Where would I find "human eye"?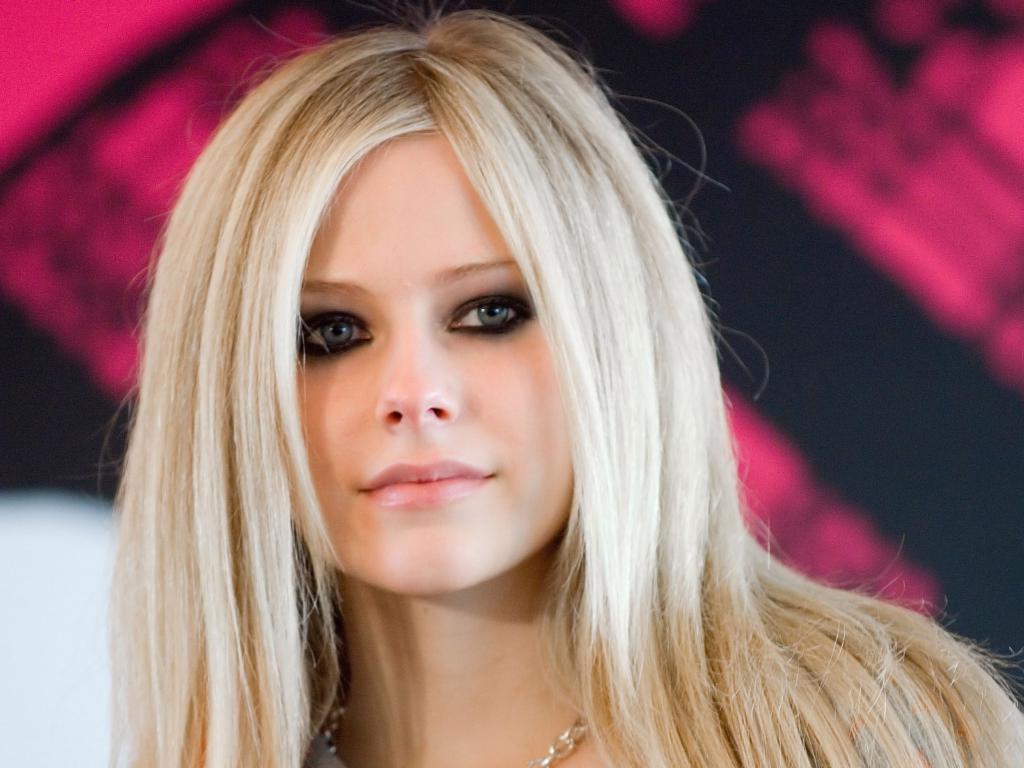
At [x1=436, y1=288, x2=536, y2=344].
